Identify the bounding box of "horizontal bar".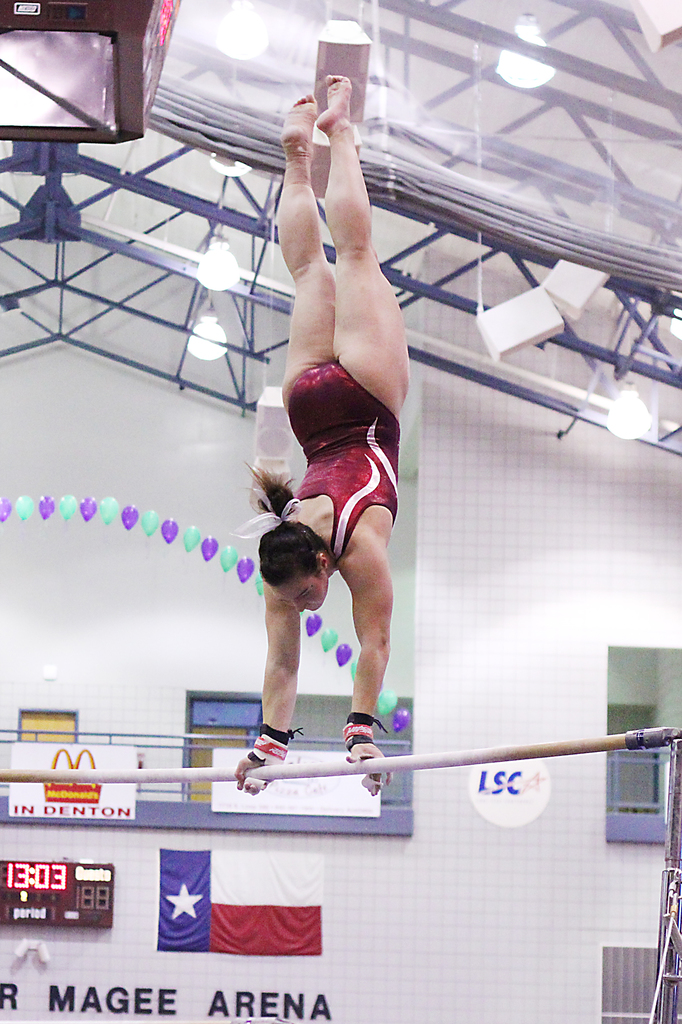
<region>0, 723, 681, 783</region>.
